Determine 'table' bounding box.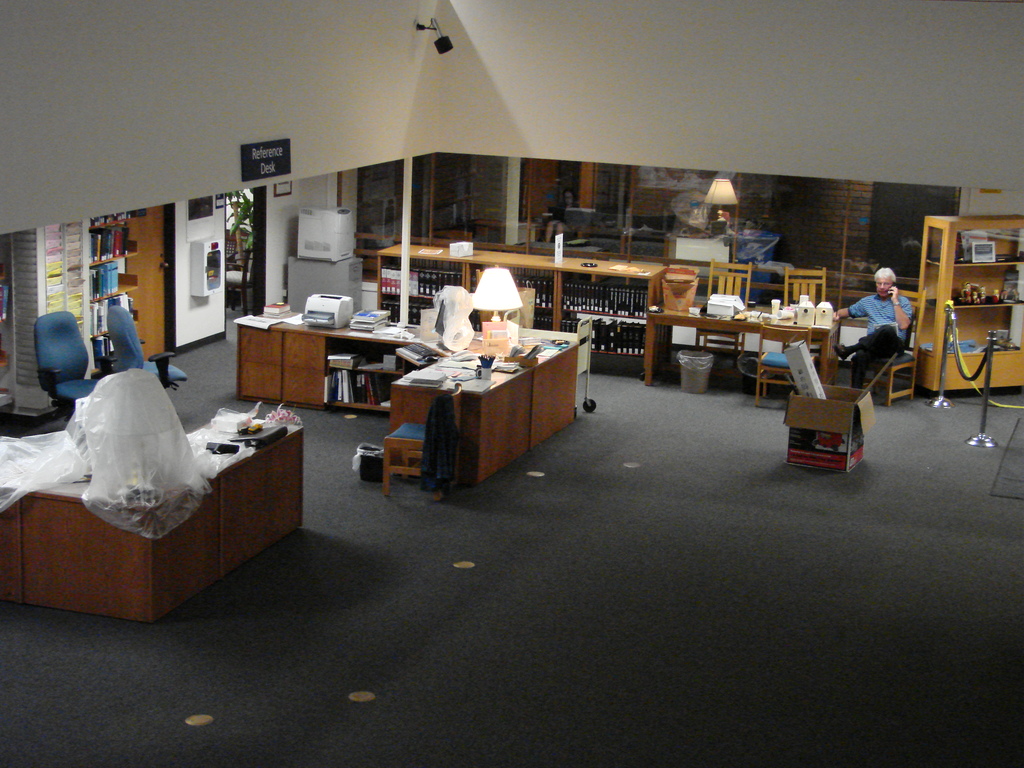
Determined: x1=295 y1=317 x2=590 y2=481.
